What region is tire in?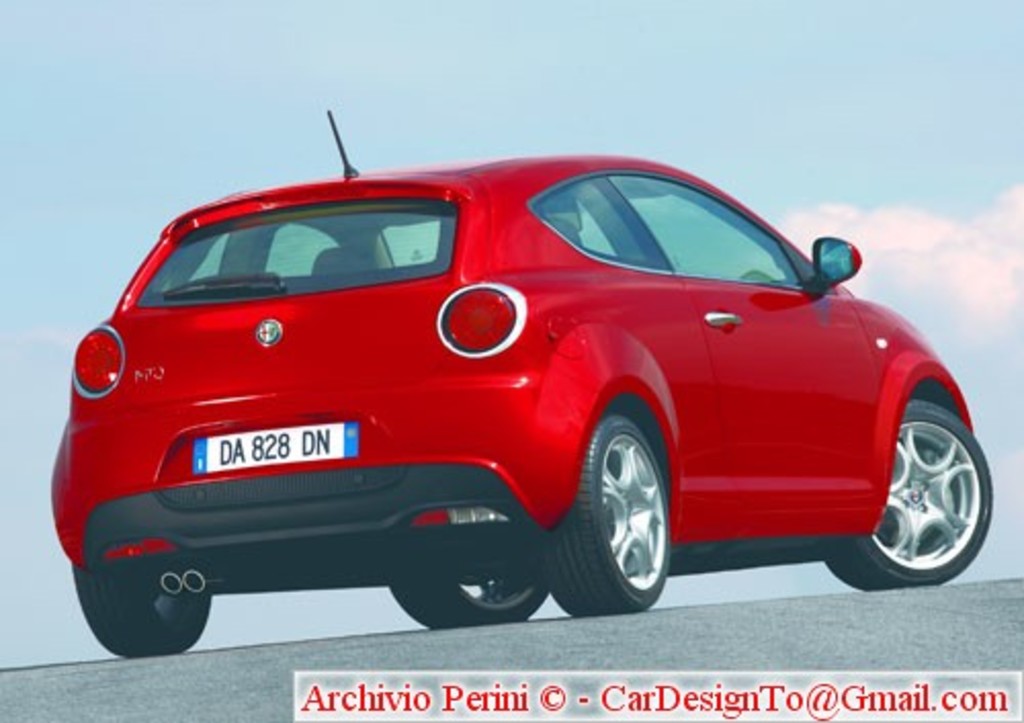
(left=825, top=399, right=991, bottom=592).
